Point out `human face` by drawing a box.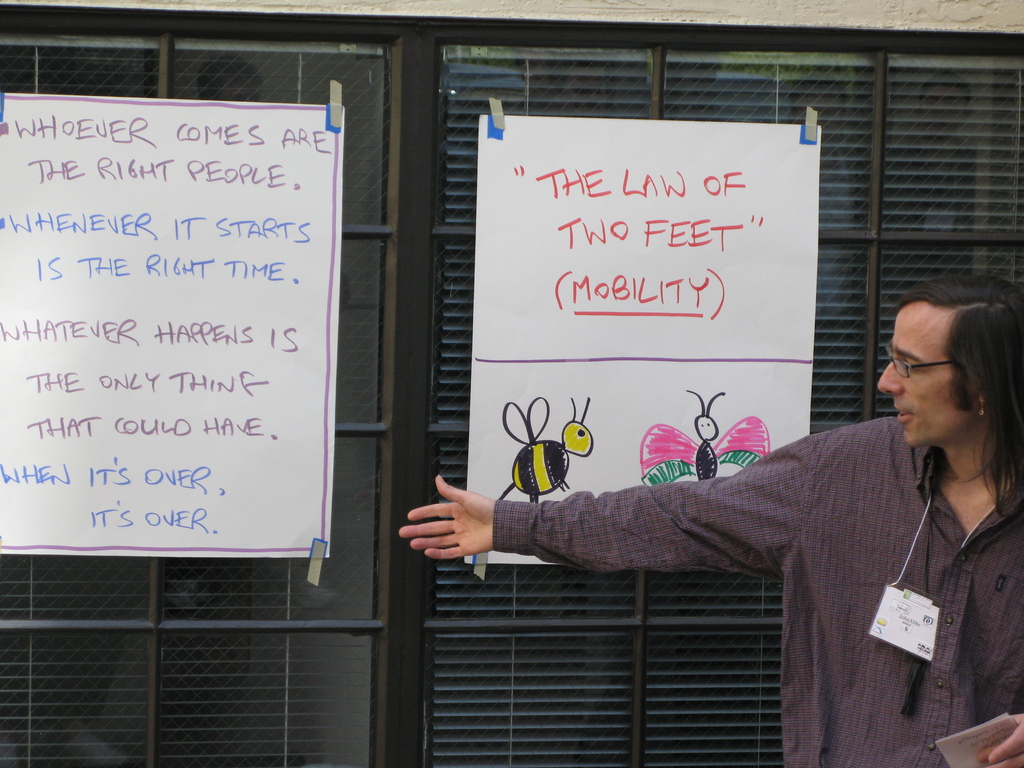
select_region(872, 303, 976, 449).
